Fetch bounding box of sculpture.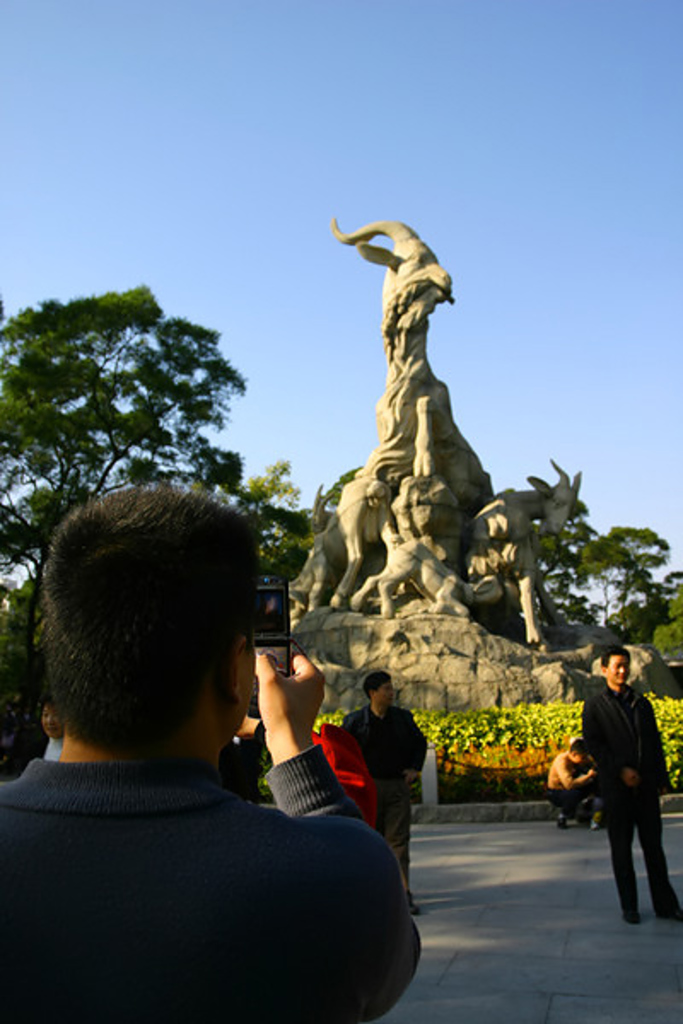
Bbox: <region>280, 210, 589, 642</region>.
